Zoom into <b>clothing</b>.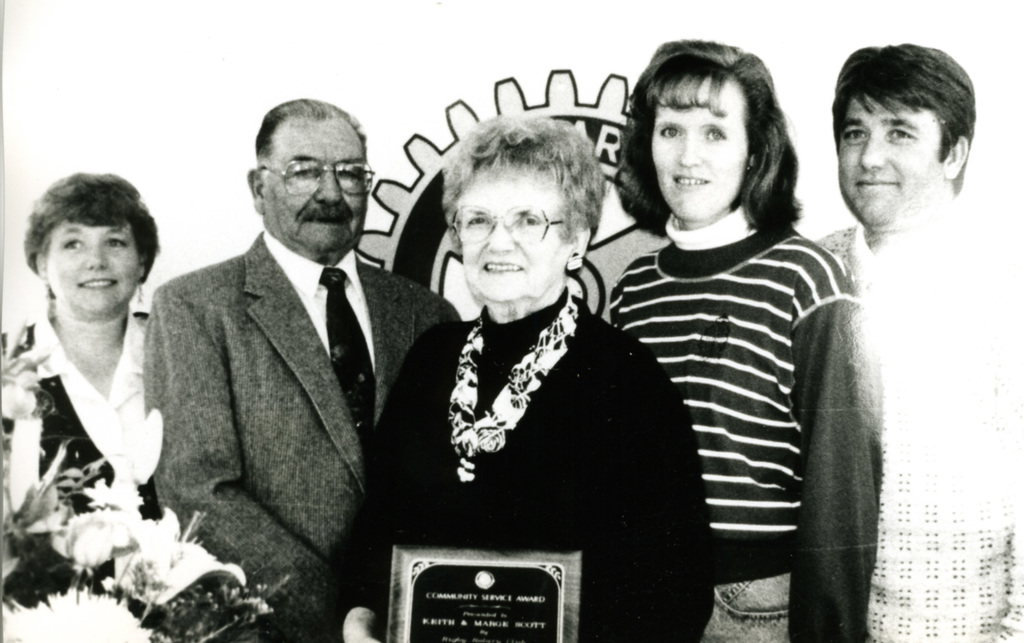
Zoom target: <box>122,249,457,642</box>.
